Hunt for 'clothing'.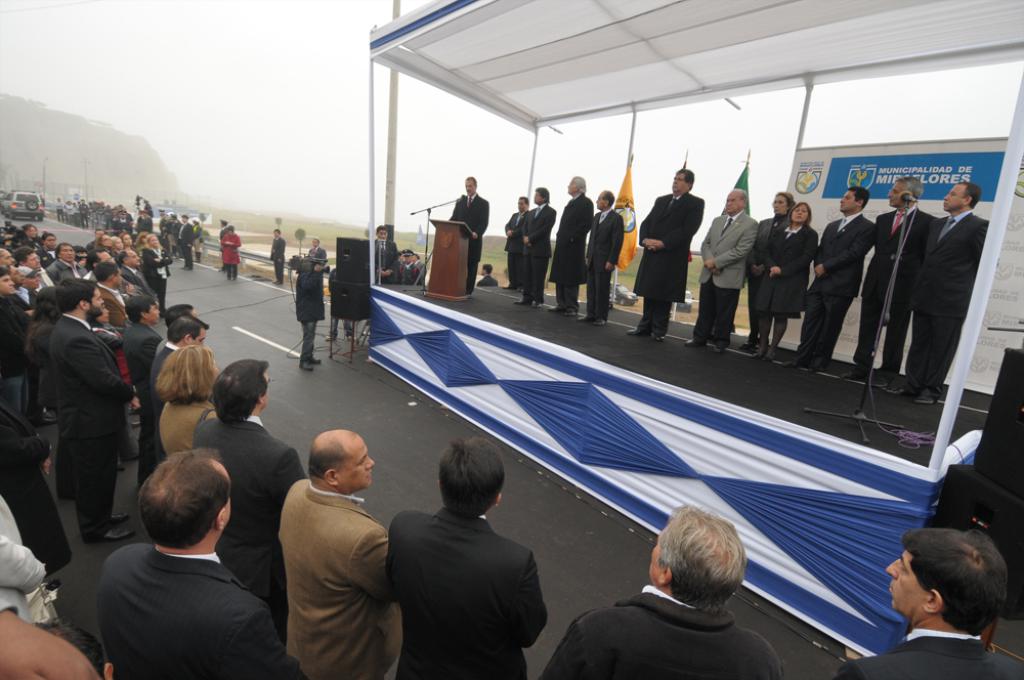
Hunted down at rect(506, 204, 528, 284).
